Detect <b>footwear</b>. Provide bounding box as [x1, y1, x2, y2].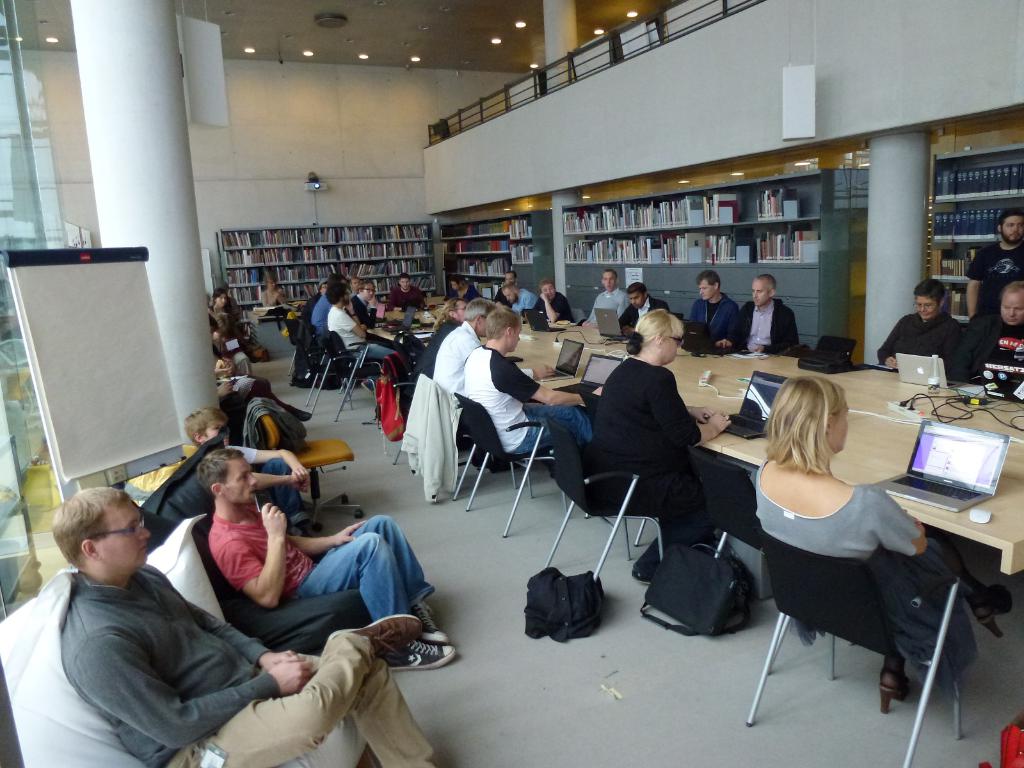
[390, 634, 456, 675].
